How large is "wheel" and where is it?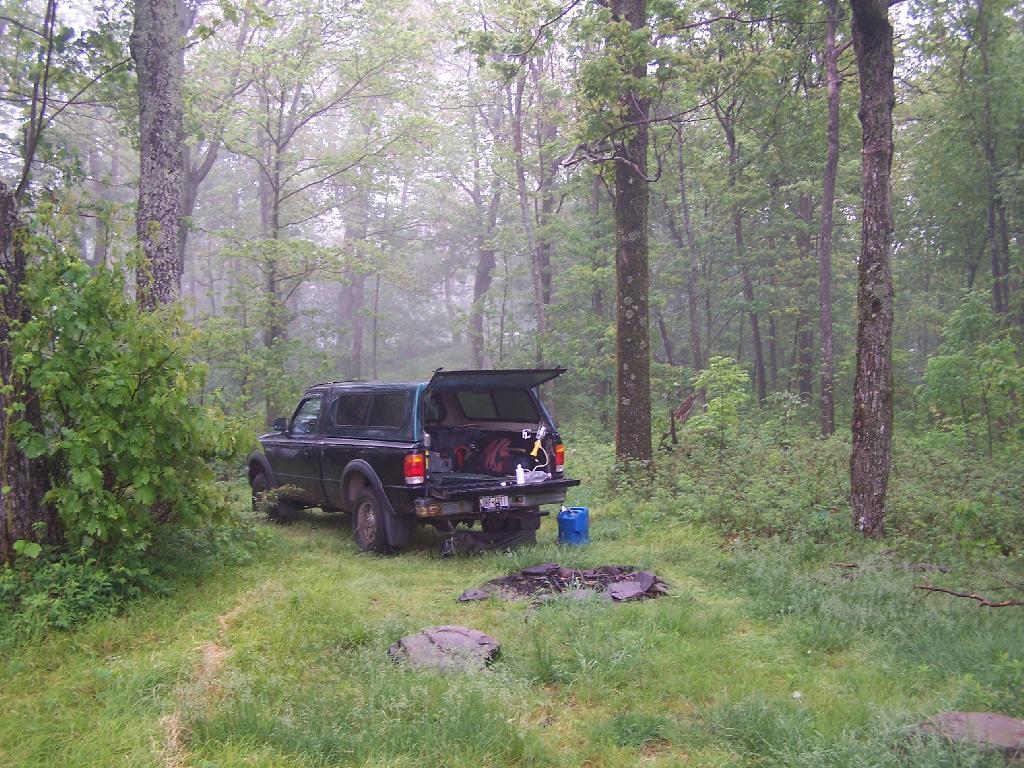
Bounding box: (327, 486, 395, 559).
